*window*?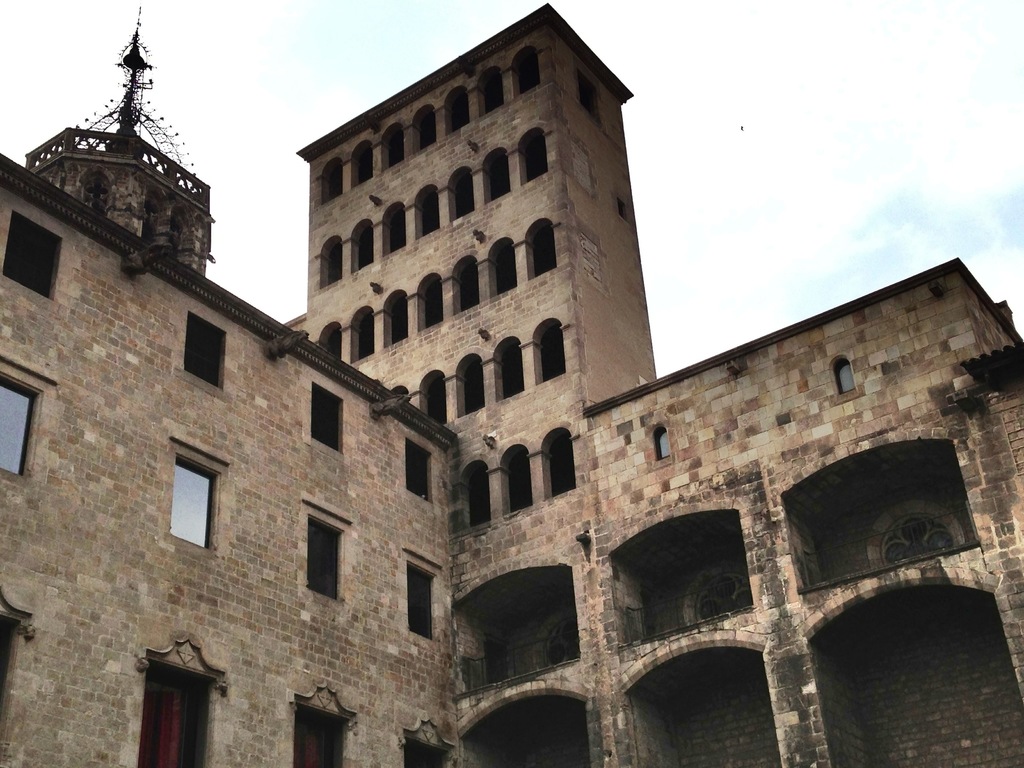
region(0, 374, 45, 478)
